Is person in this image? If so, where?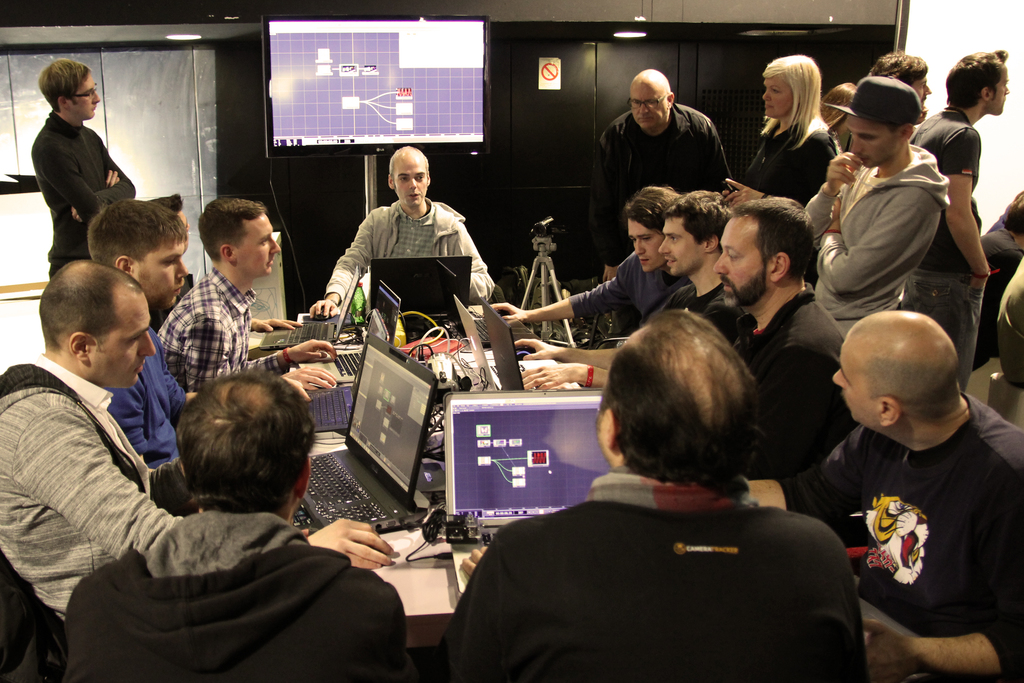
Yes, at {"x1": 596, "y1": 68, "x2": 728, "y2": 278}.
